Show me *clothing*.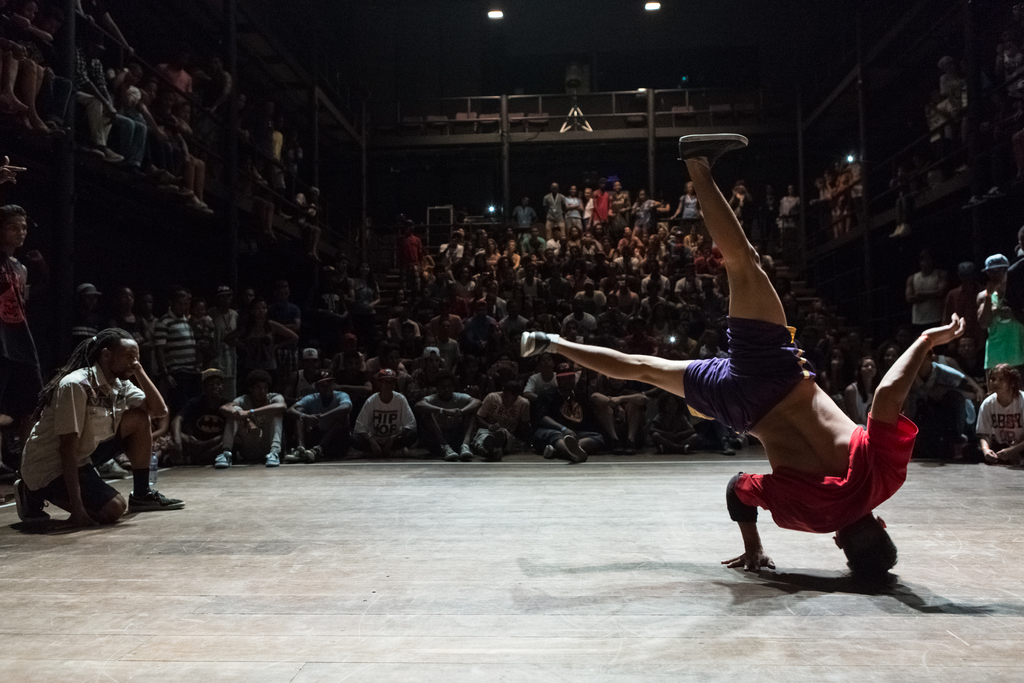
*clothing* is here: detection(66, 62, 124, 151).
